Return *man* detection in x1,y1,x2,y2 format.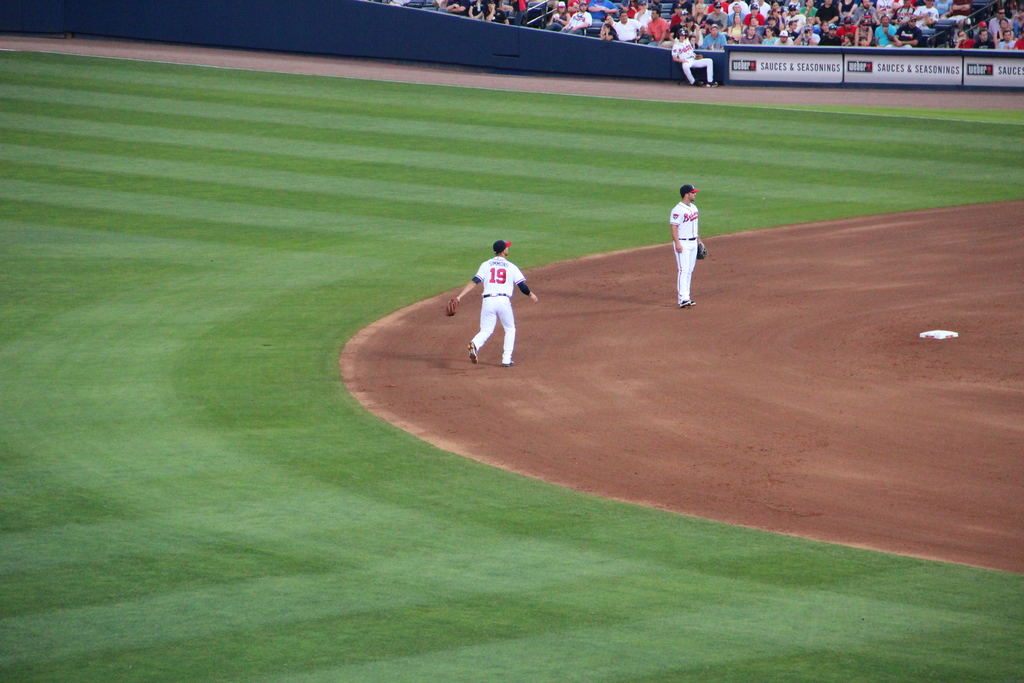
671,23,716,88.
